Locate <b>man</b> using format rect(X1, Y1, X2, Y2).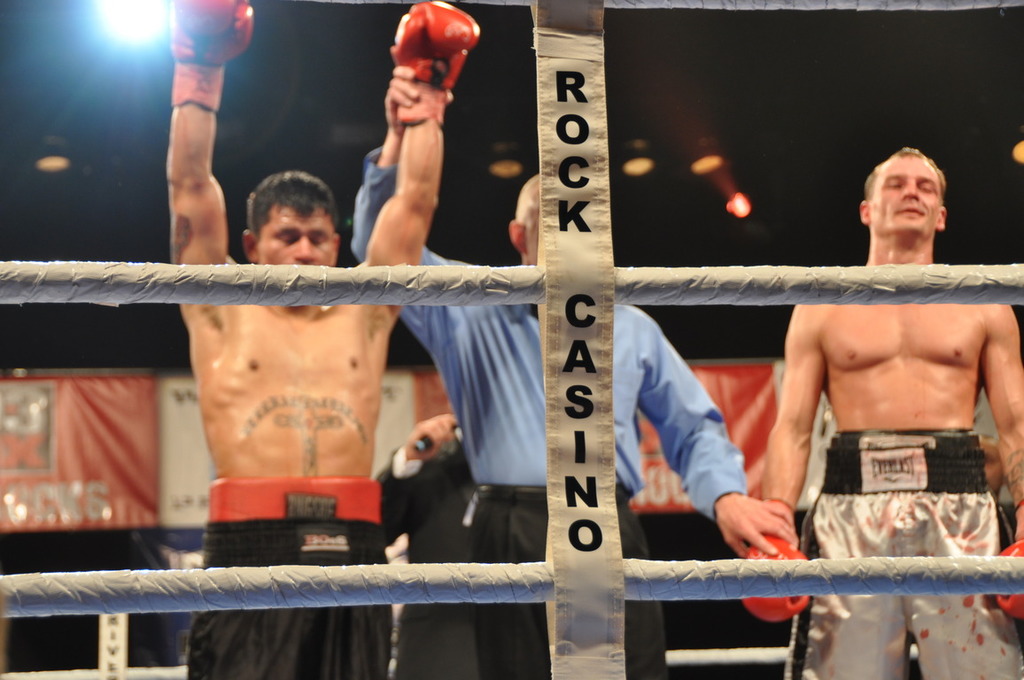
rect(367, 402, 479, 679).
